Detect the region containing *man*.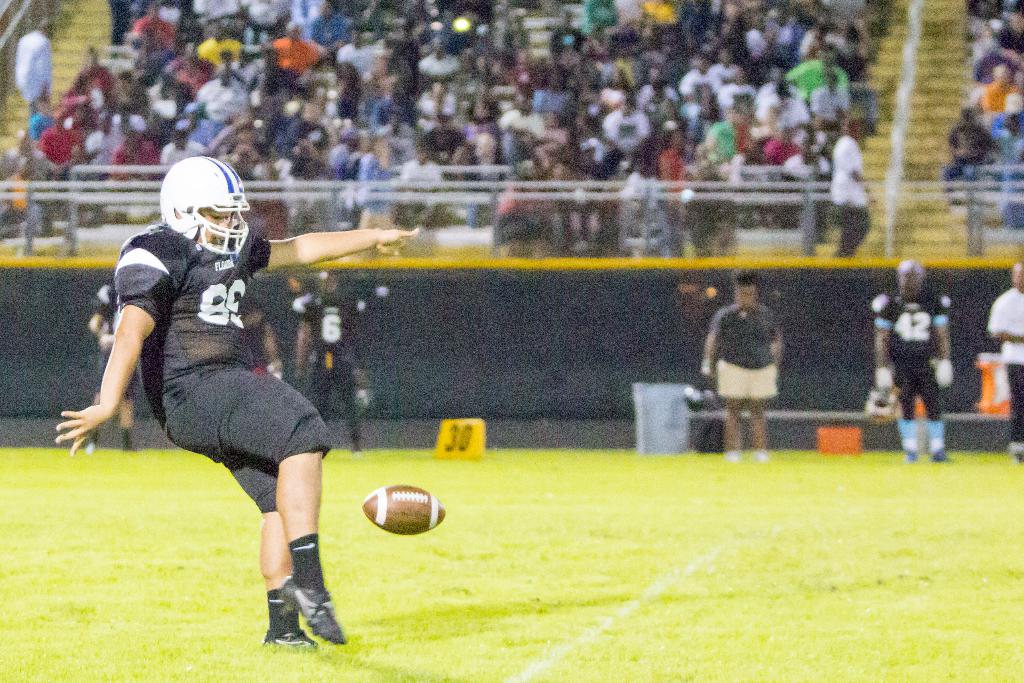
706:279:800:453.
